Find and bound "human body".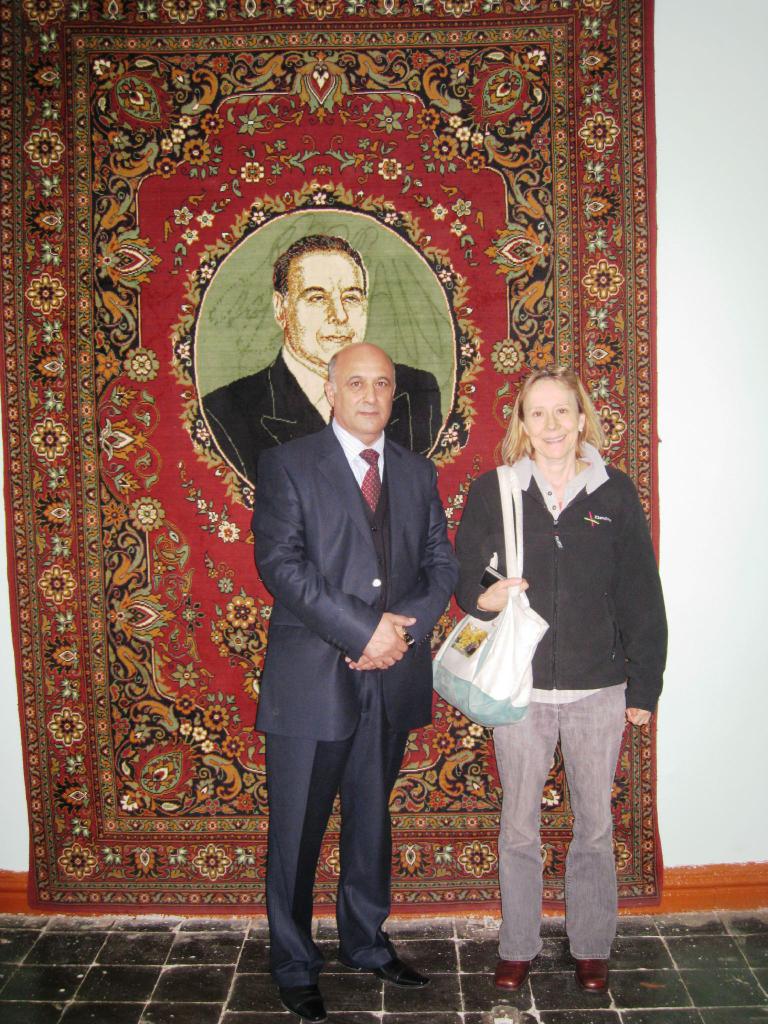
Bound: [left=444, top=335, right=653, bottom=963].
